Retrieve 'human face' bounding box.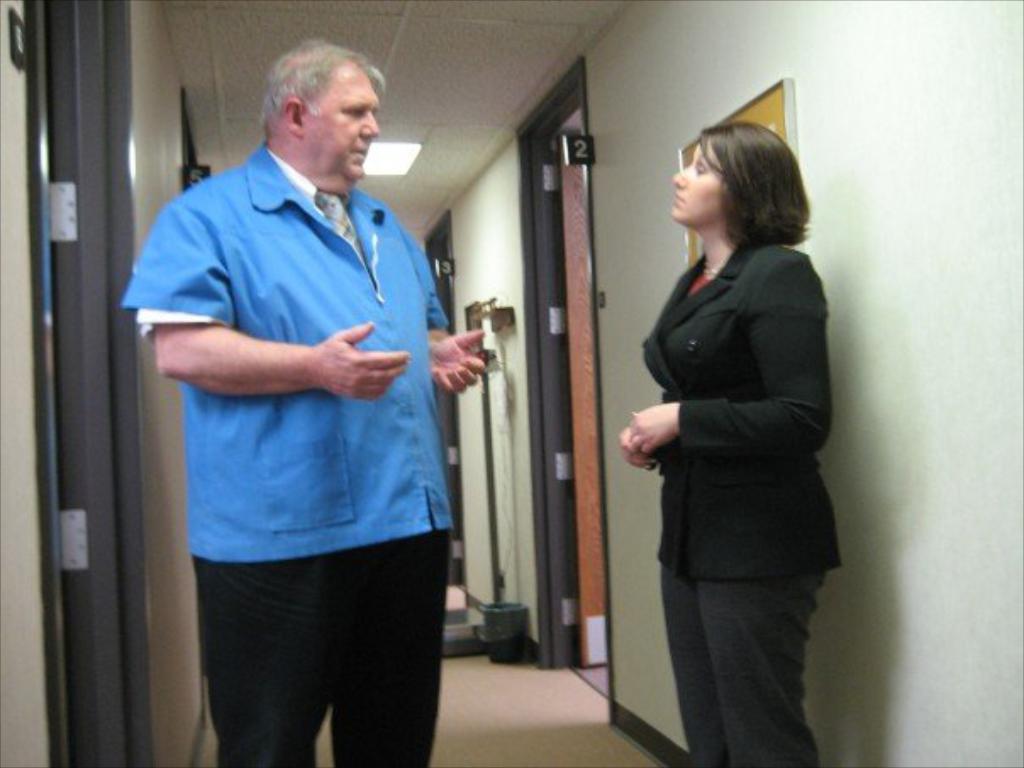
Bounding box: <bbox>310, 68, 380, 186</bbox>.
